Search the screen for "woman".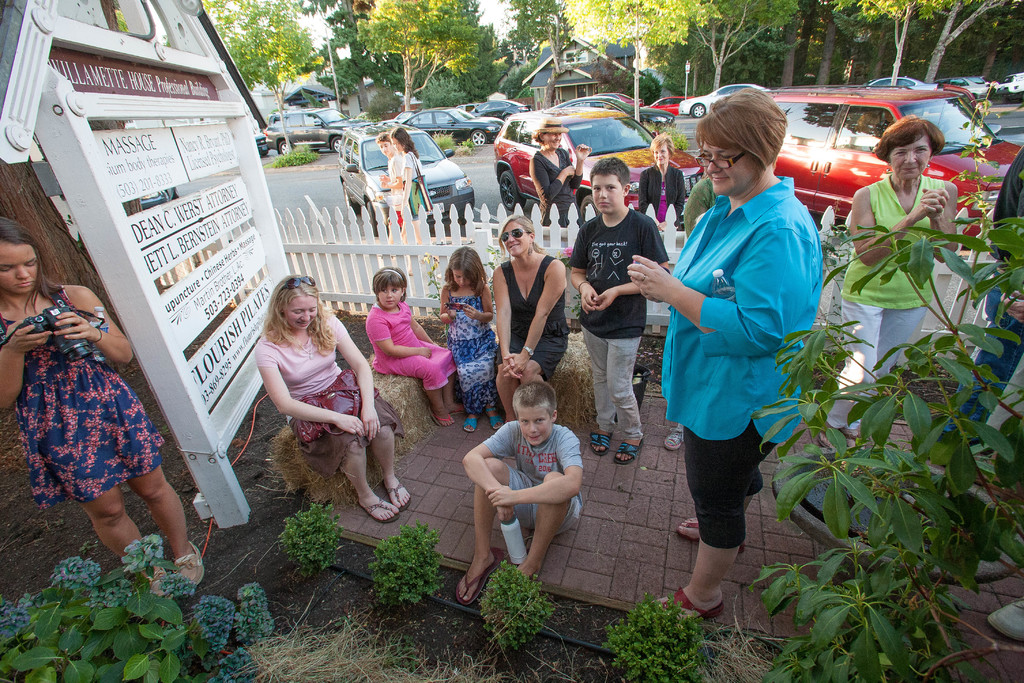
Found at Rect(493, 215, 565, 425).
